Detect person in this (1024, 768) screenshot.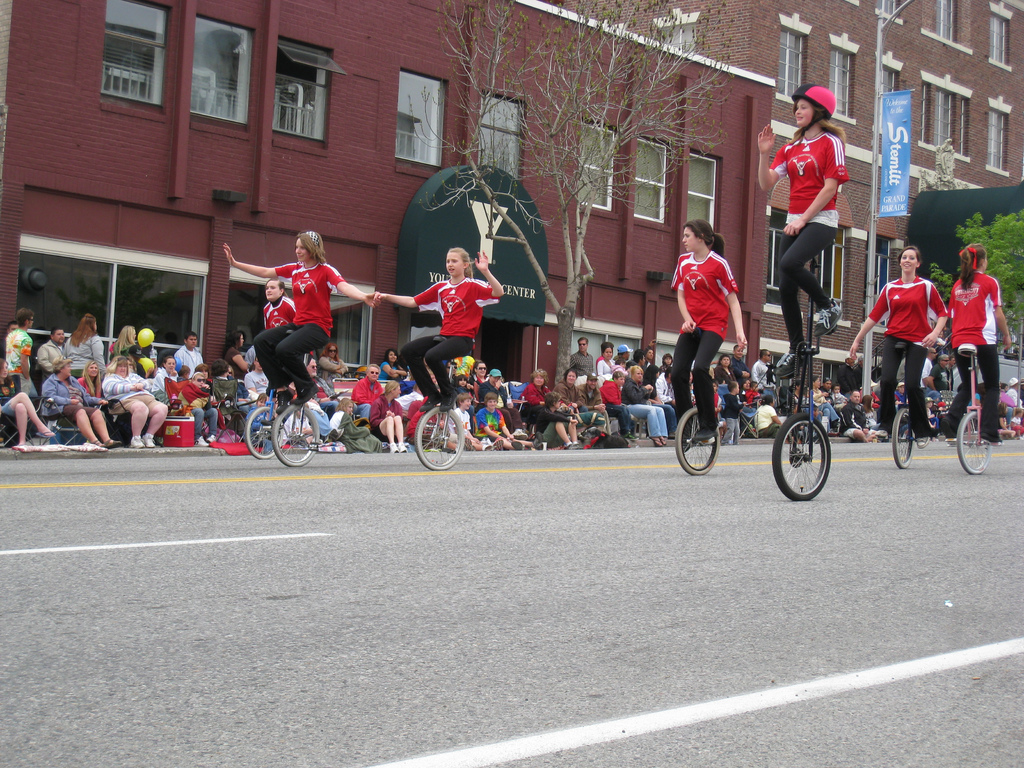
Detection: (left=847, top=249, right=948, bottom=442).
